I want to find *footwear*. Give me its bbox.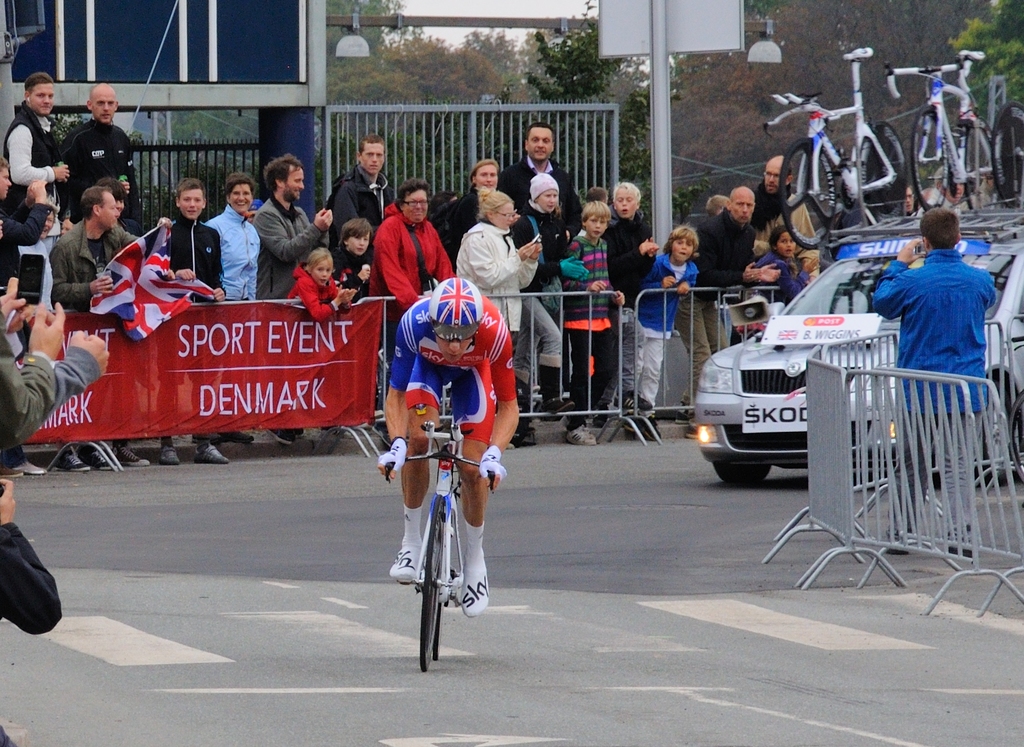
(517,423,540,448).
